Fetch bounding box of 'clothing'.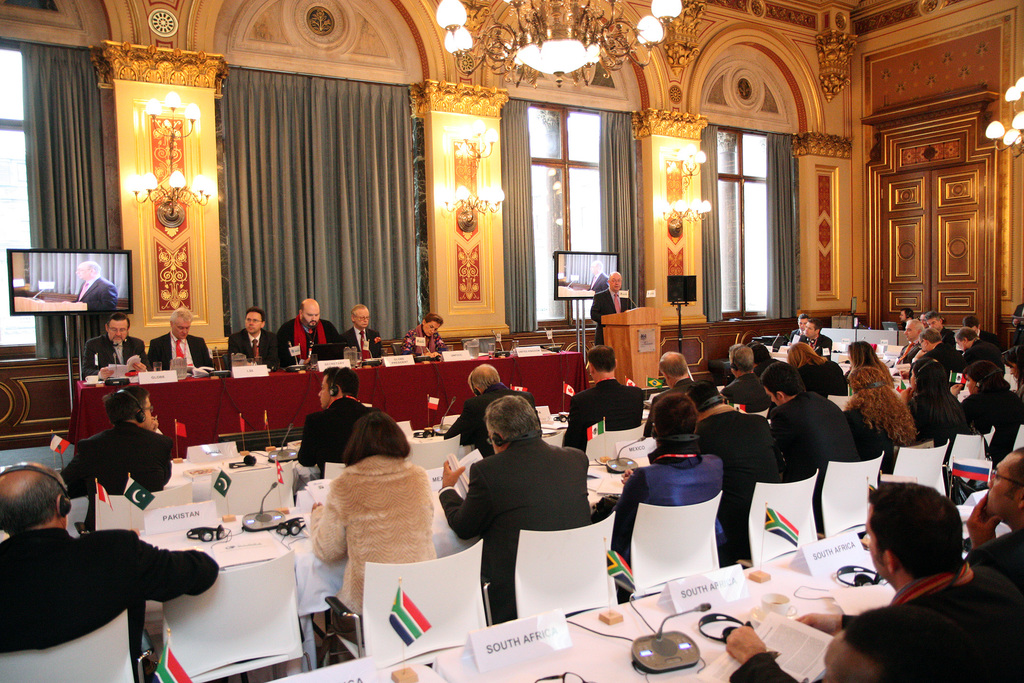
Bbox: [436, 434, 590, 623].
